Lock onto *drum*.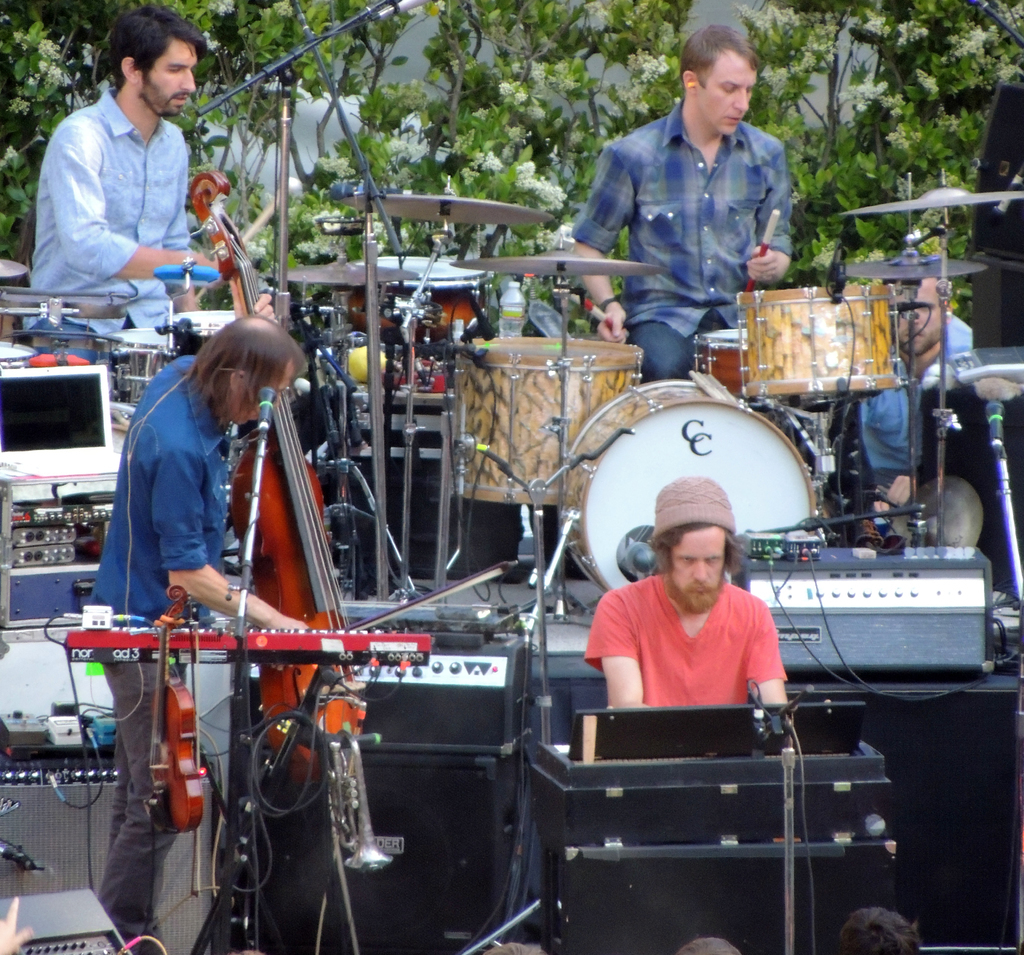
Locked: bbox=(338, 252, 492, 393).
